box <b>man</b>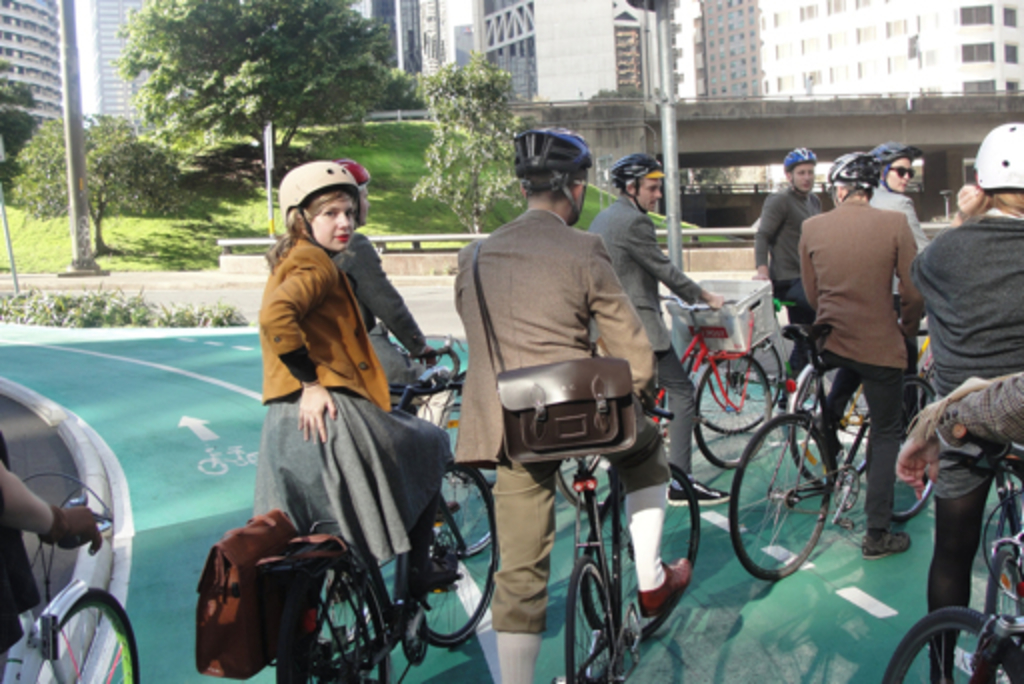
450 128 690 682
